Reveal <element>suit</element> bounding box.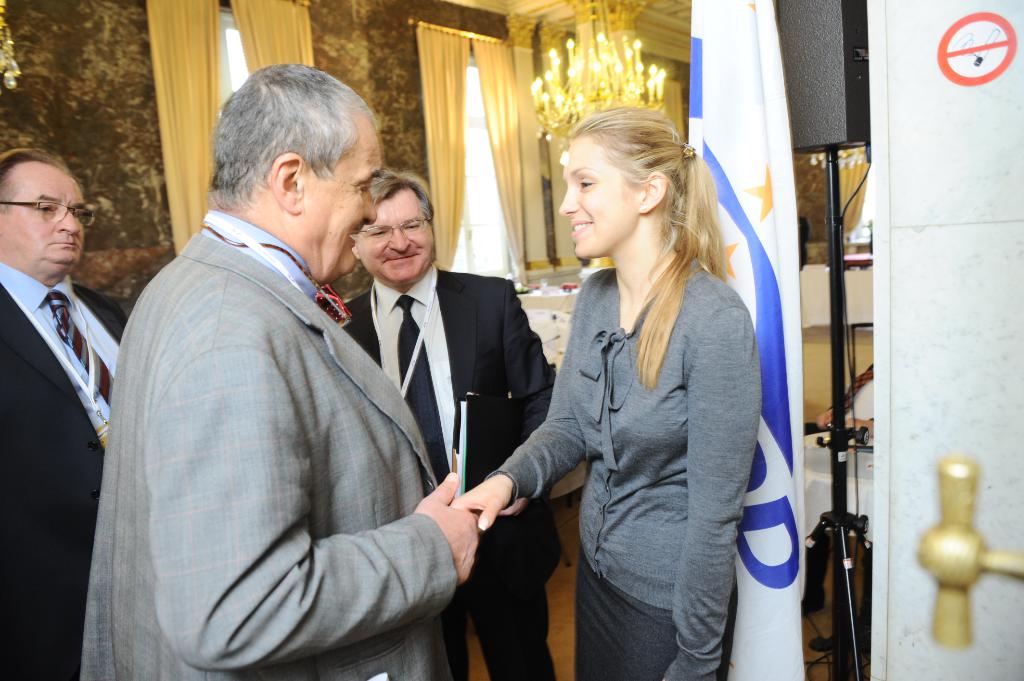
Revealed: left=0, top=134, right=147, bottom=635.
